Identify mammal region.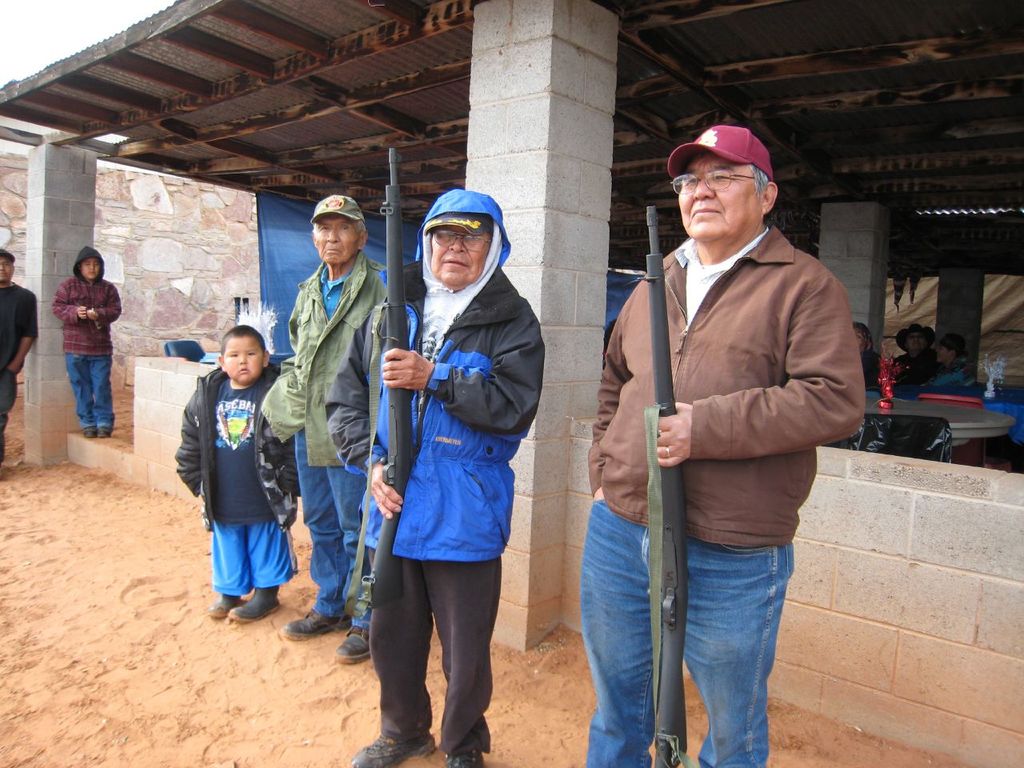
Region: <box>0,244,44,454</box>.
